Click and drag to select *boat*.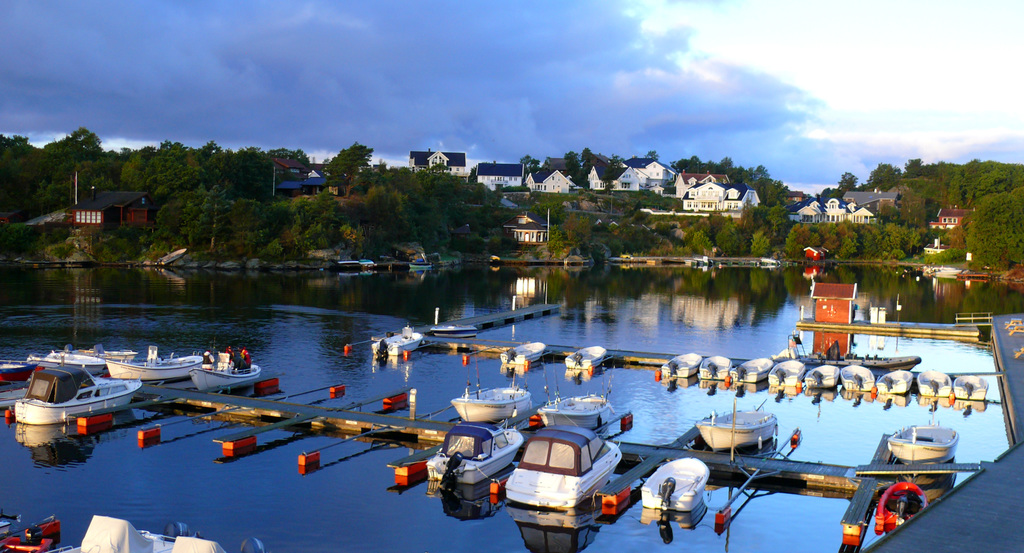
Selection: [left=700, top=356, right=732, bottom=382].
